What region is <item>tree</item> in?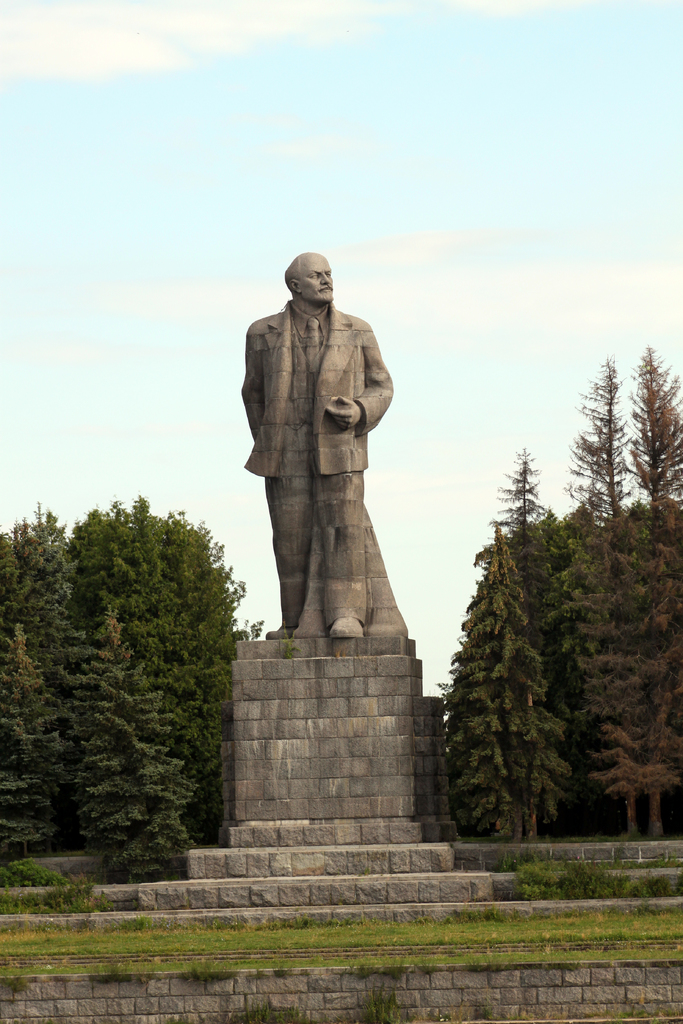
456/449/614/792.
